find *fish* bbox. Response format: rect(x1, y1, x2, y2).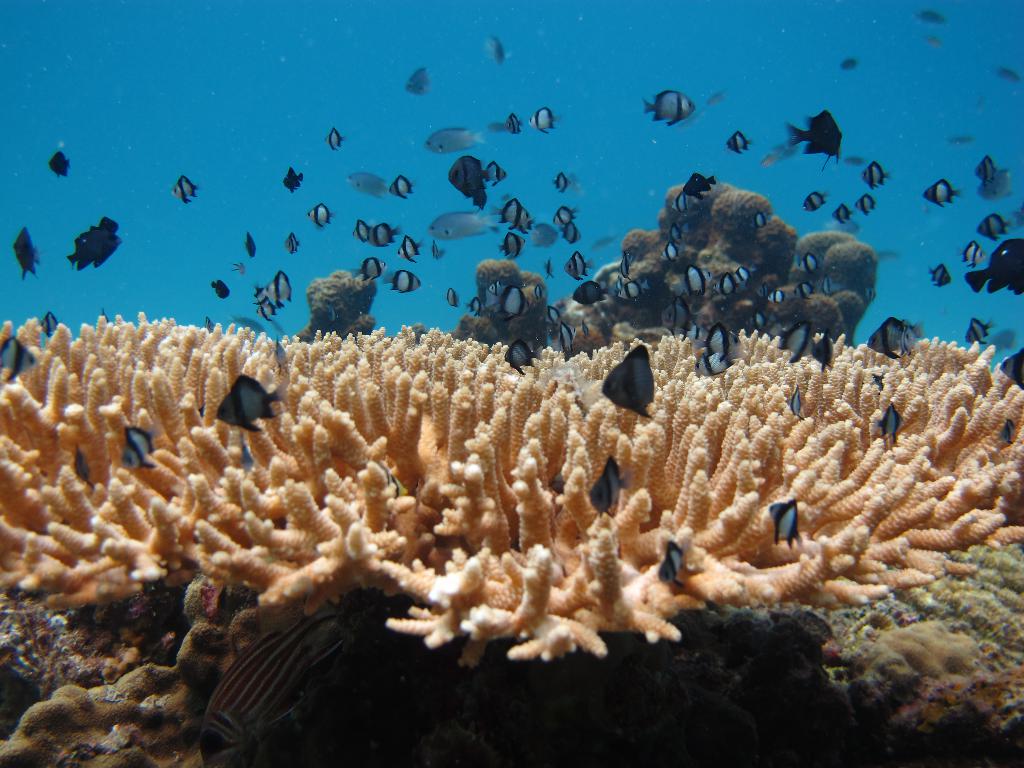
rect(865, 401, 906, 440).
